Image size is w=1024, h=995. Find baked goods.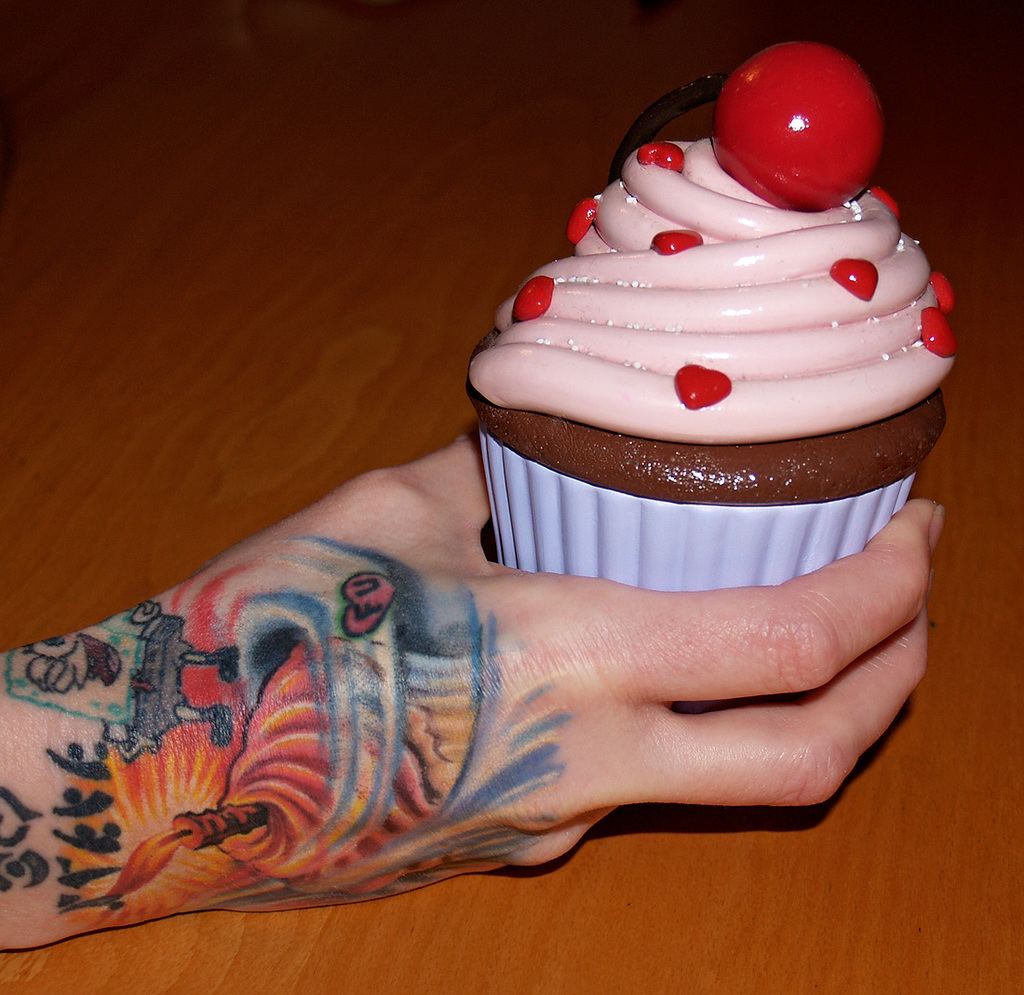
[464,37,963,504].
